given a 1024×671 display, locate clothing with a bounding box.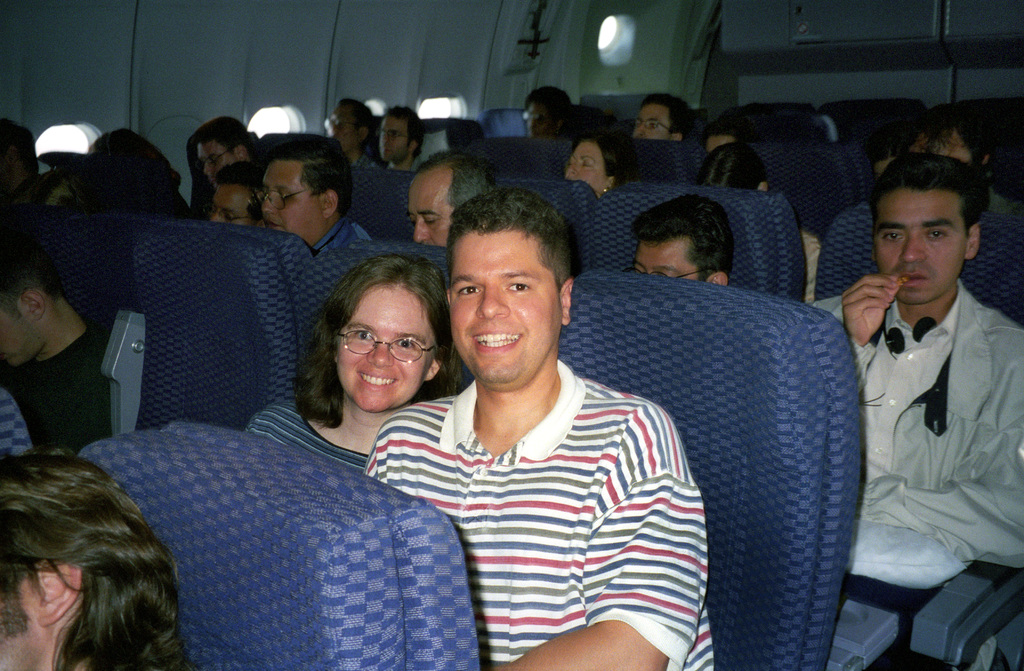
Located: [left=244, top=402, right=372, bottom=476].
